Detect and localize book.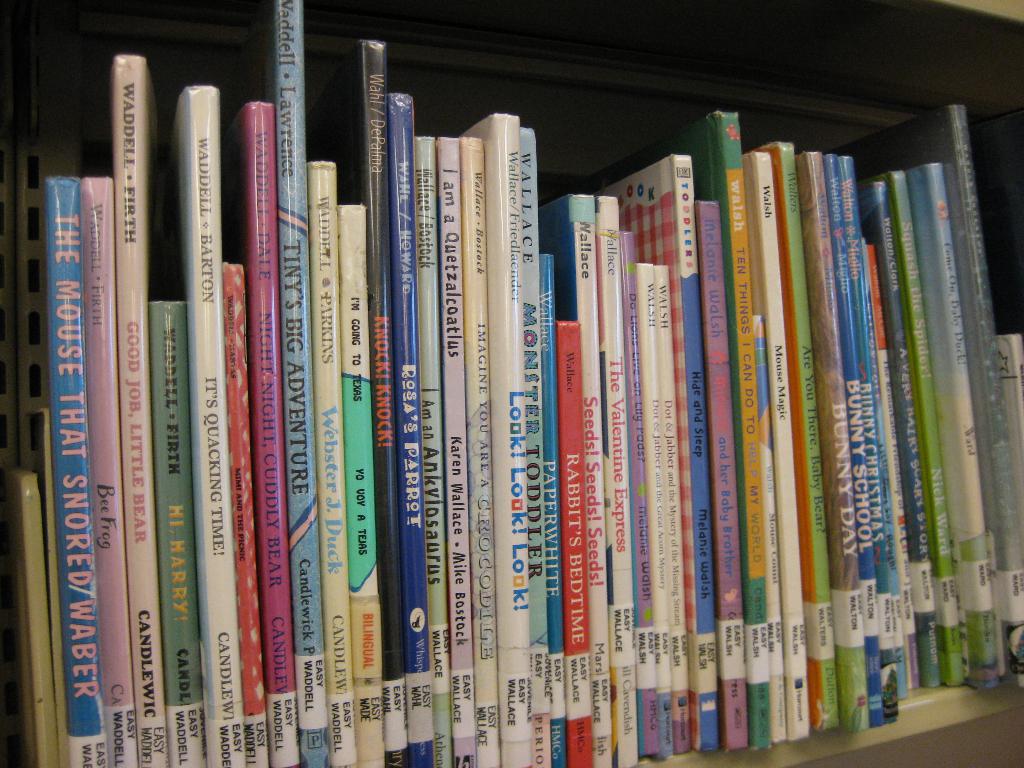
Localized at [156,295,212,767].
